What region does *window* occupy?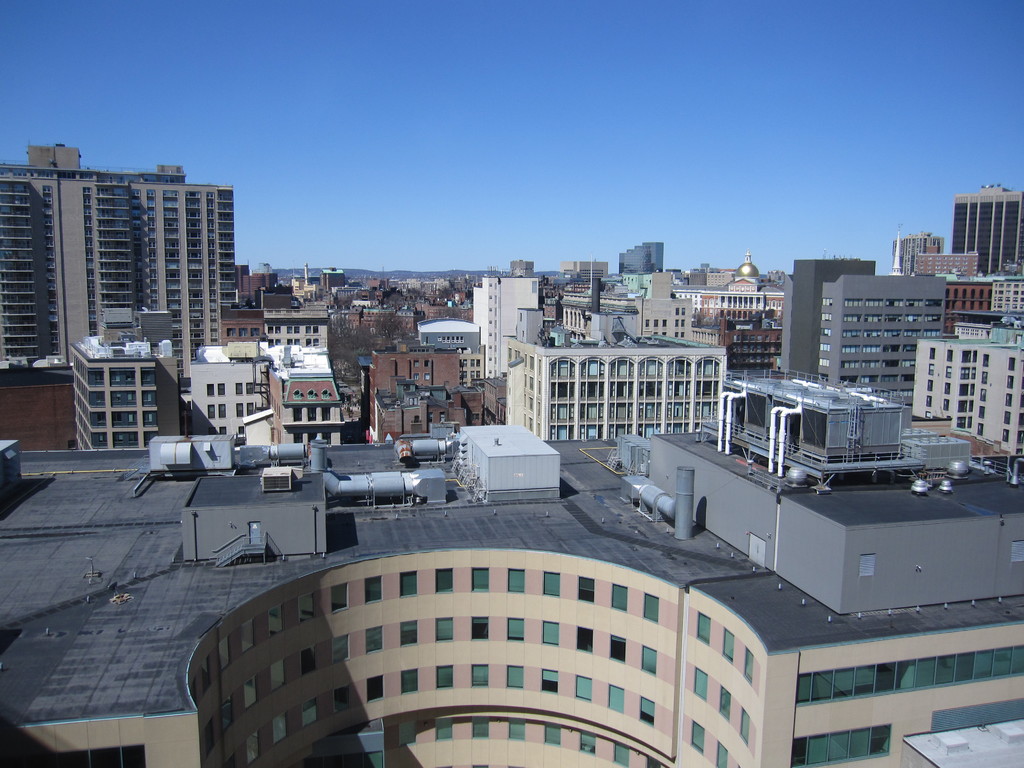
[x1=268, y1=660, x2=288, y2=694].
